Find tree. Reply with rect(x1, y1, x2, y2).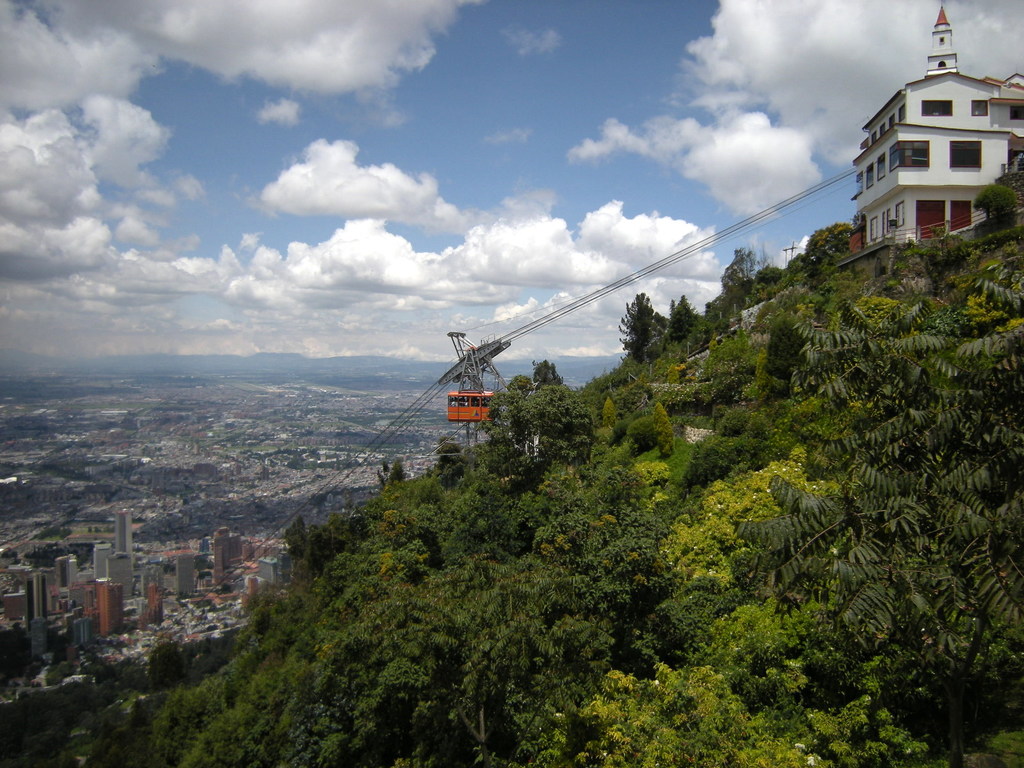
rect(572, 360, 643, 413).
